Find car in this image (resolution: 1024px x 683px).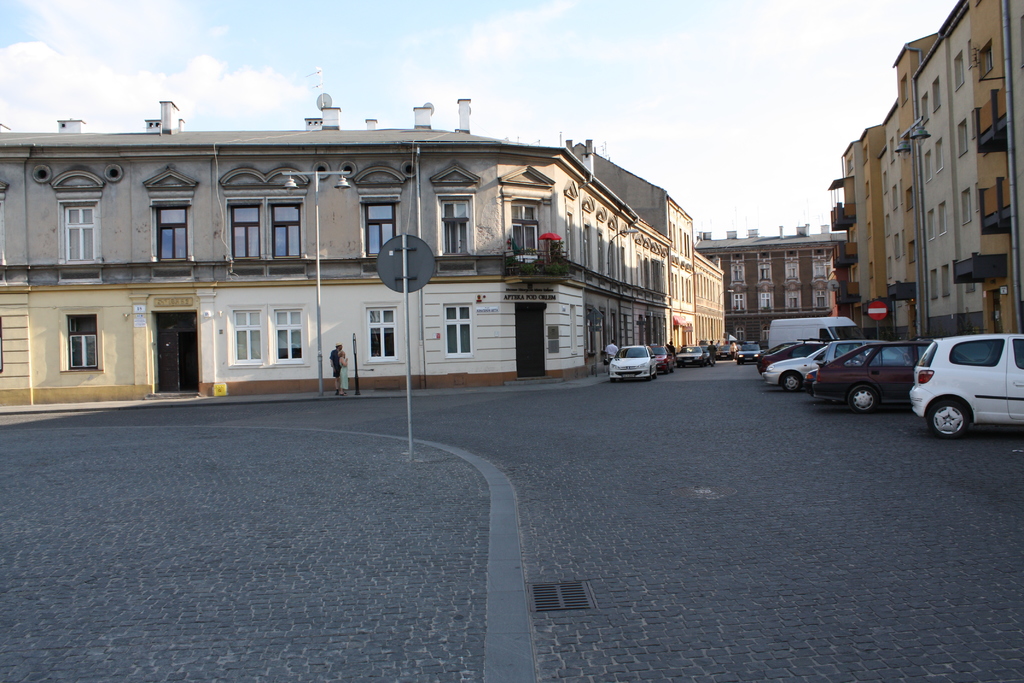
<bbox>658, 343, 675, 366</bbox>.
